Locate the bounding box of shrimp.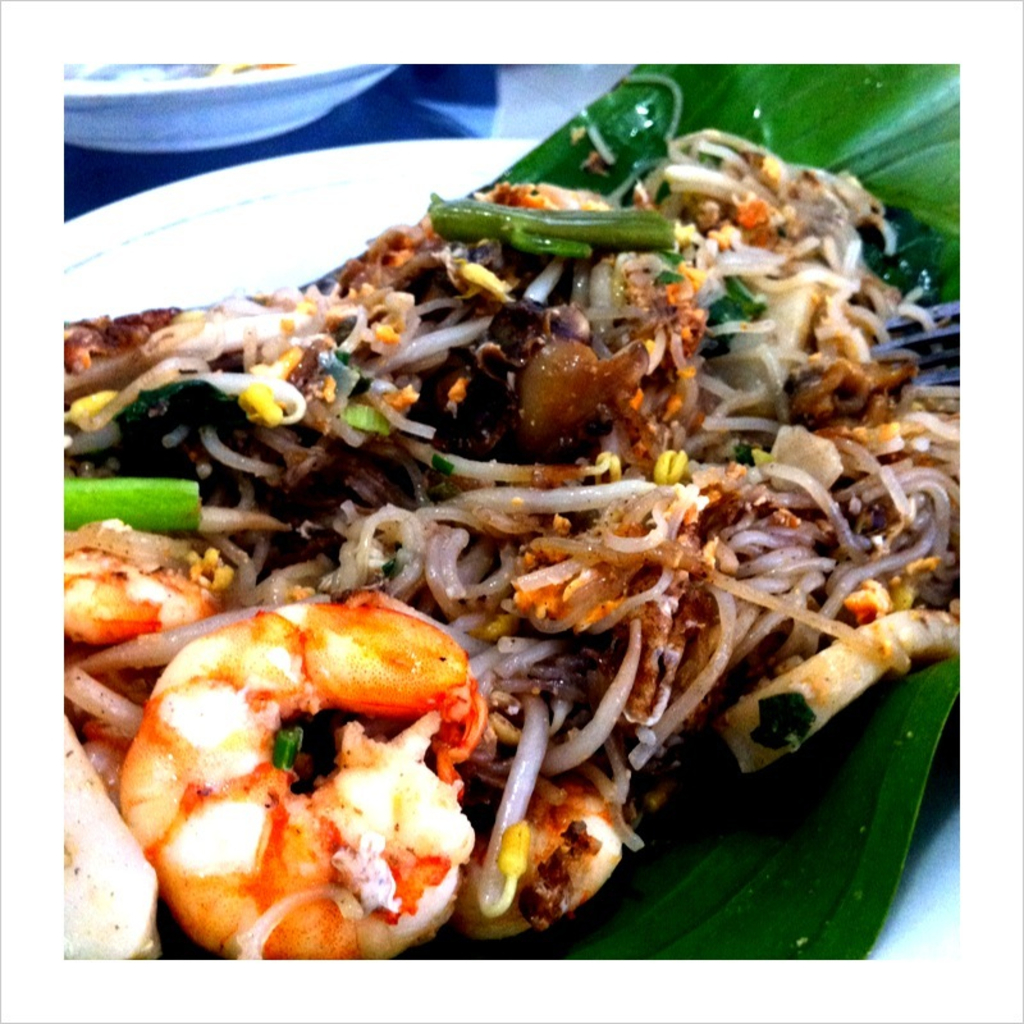
Bounding box: x1=55 y1=548 x2=220 y2=643.
